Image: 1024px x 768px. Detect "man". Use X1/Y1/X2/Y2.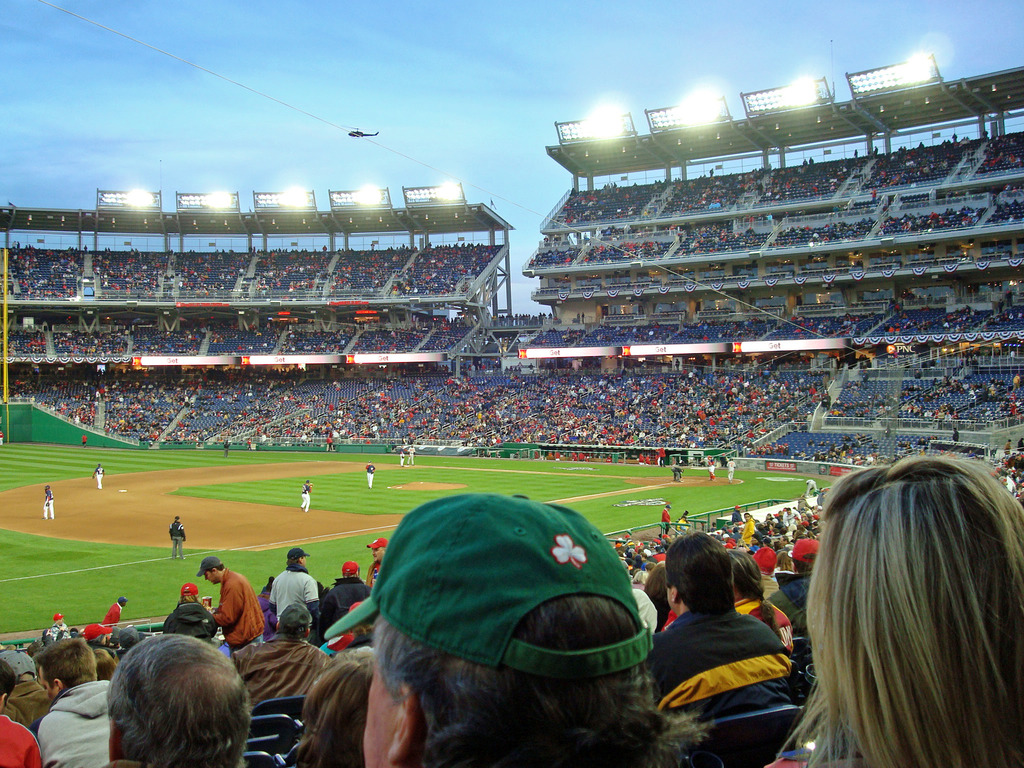
406/442/419/466.
